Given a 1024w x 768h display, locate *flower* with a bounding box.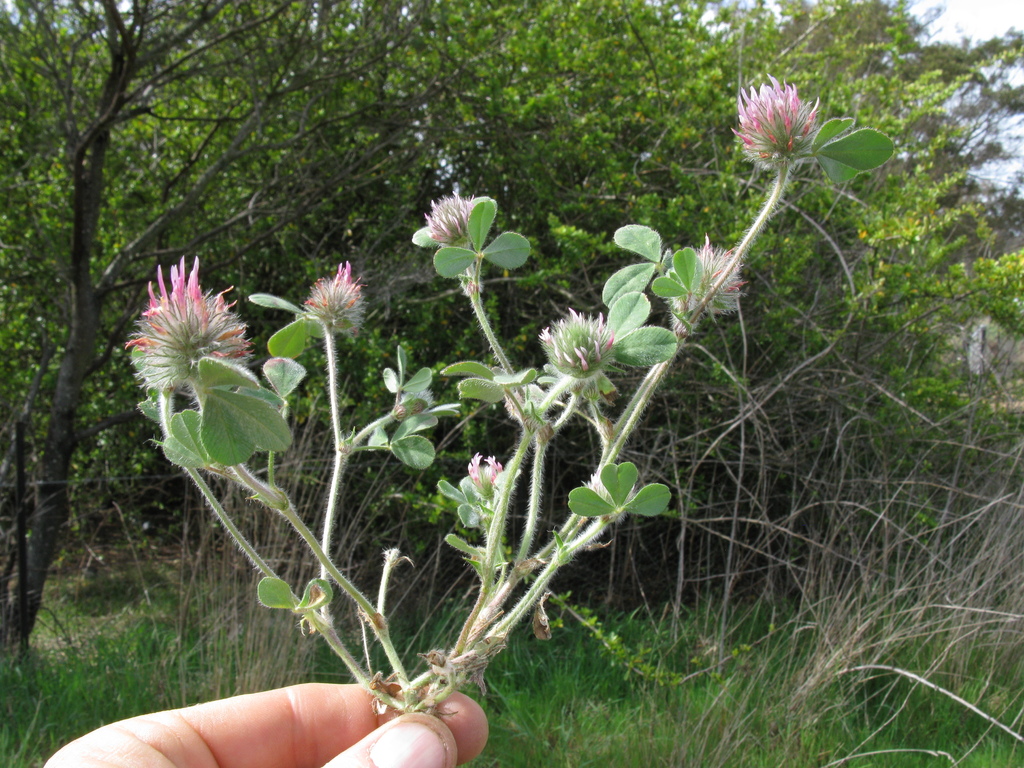
Located: select_region(421, 186, 490, 253).
